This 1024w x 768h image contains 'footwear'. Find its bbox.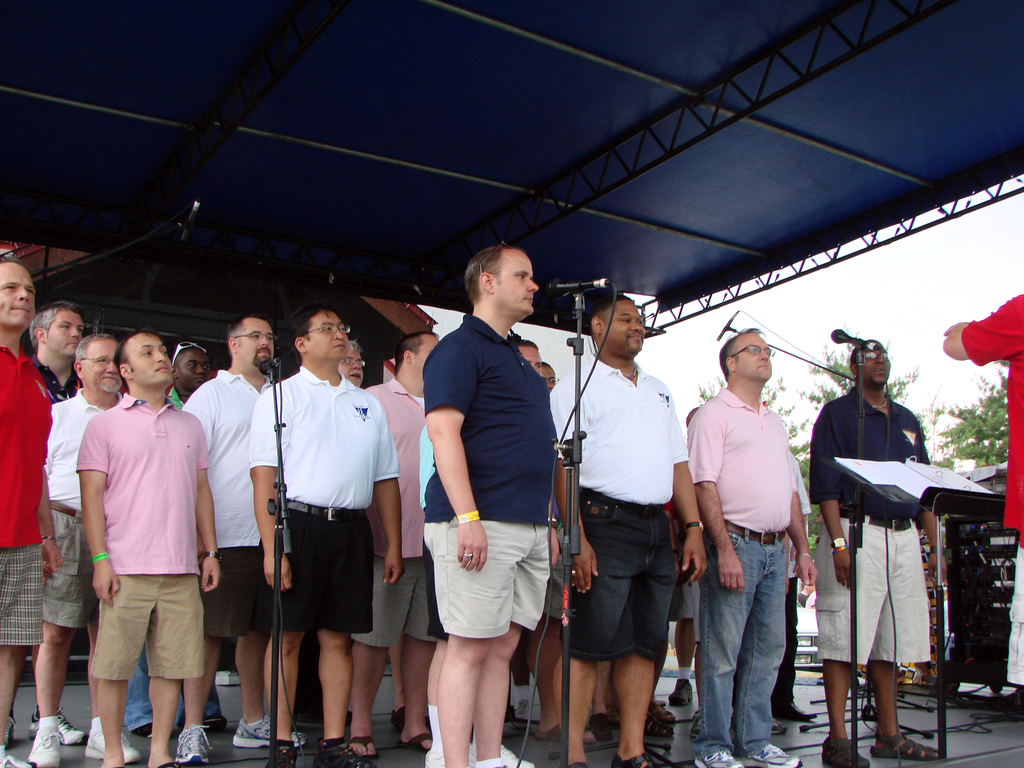
{"x1": 397, "y1": 732, "x2": 433, "y2": 755}.
